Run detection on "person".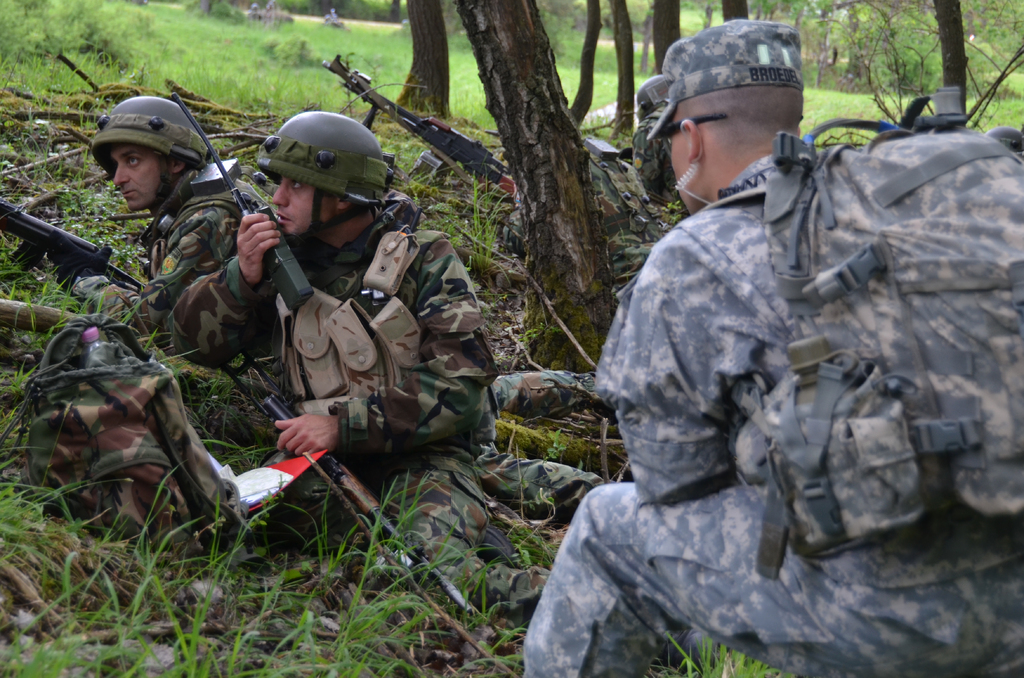
Result: 58 96 627 524.
